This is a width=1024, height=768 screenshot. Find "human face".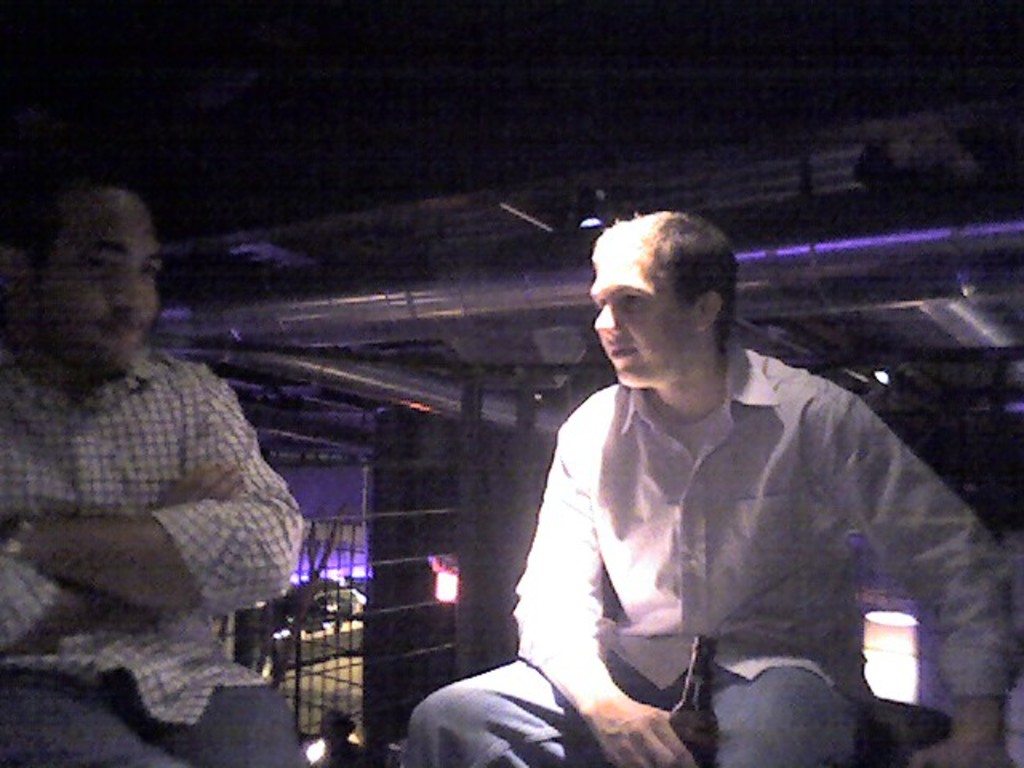
Bounding box: l=29, t=179, r=165, b=378.
